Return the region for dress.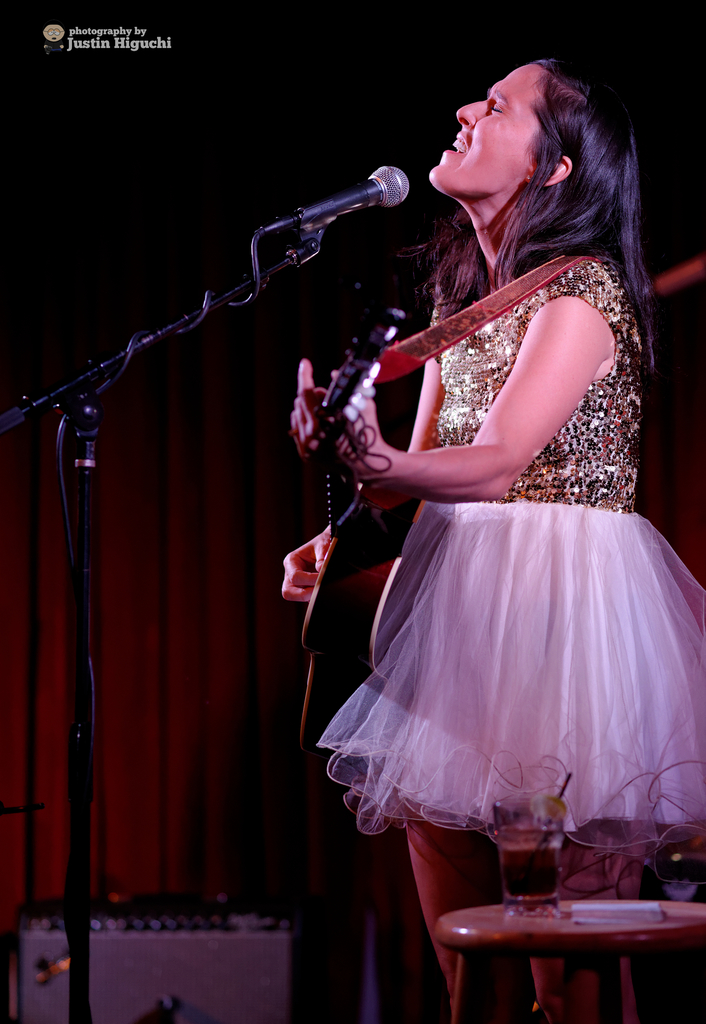
310,256,705,840.
